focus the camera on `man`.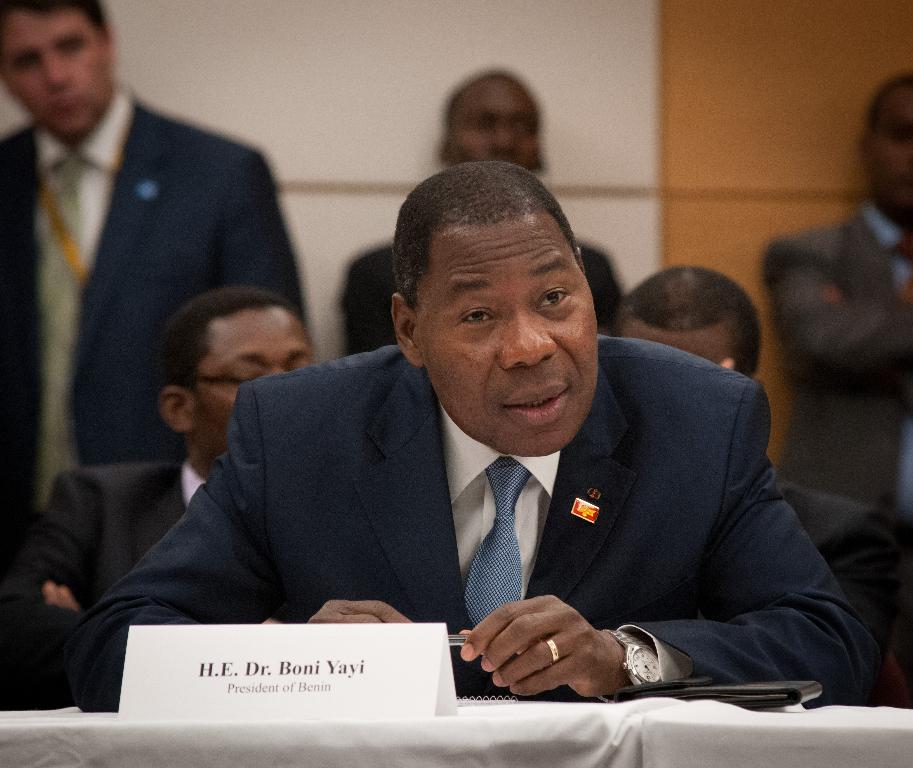
Focus region: (x1=14, y1=277, x2=326, y2=664).
